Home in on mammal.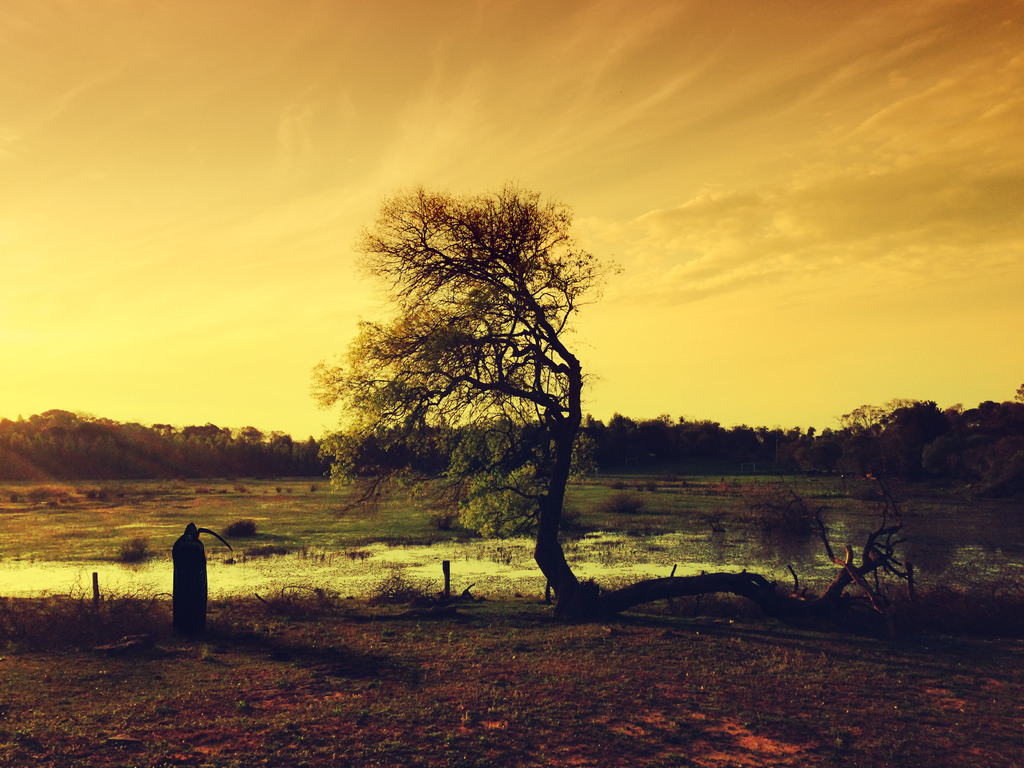
Homed in at 158/524/220/629.
